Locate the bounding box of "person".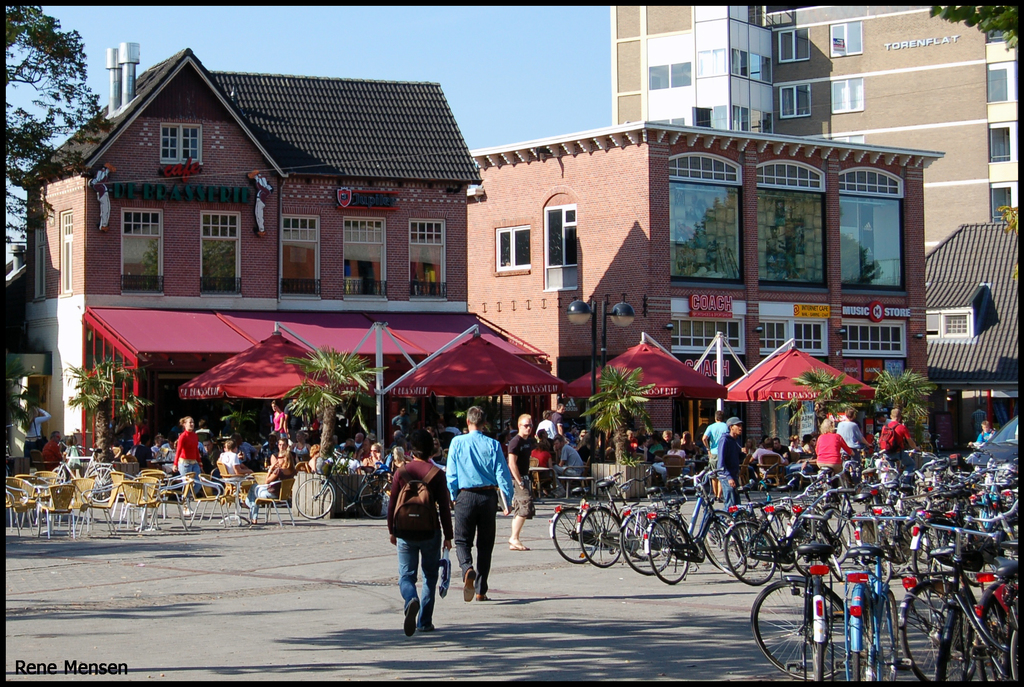
Bounding box: box=[248, 451, 295, 527].
